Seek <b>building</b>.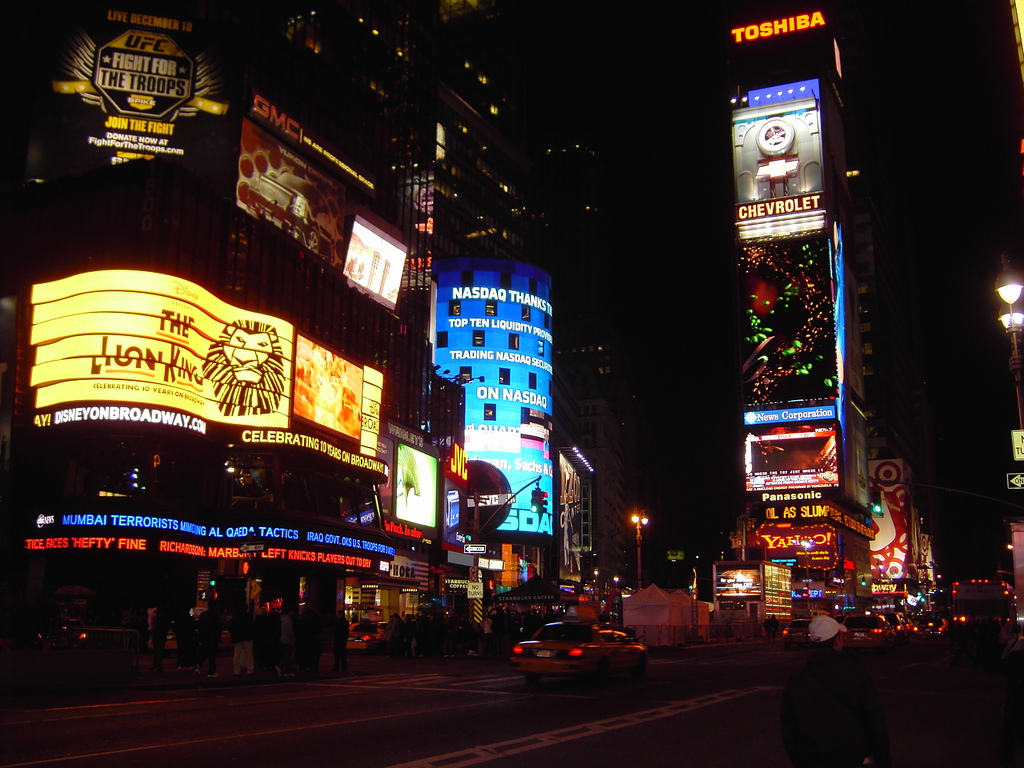
box(426, 262, 554, 591).
